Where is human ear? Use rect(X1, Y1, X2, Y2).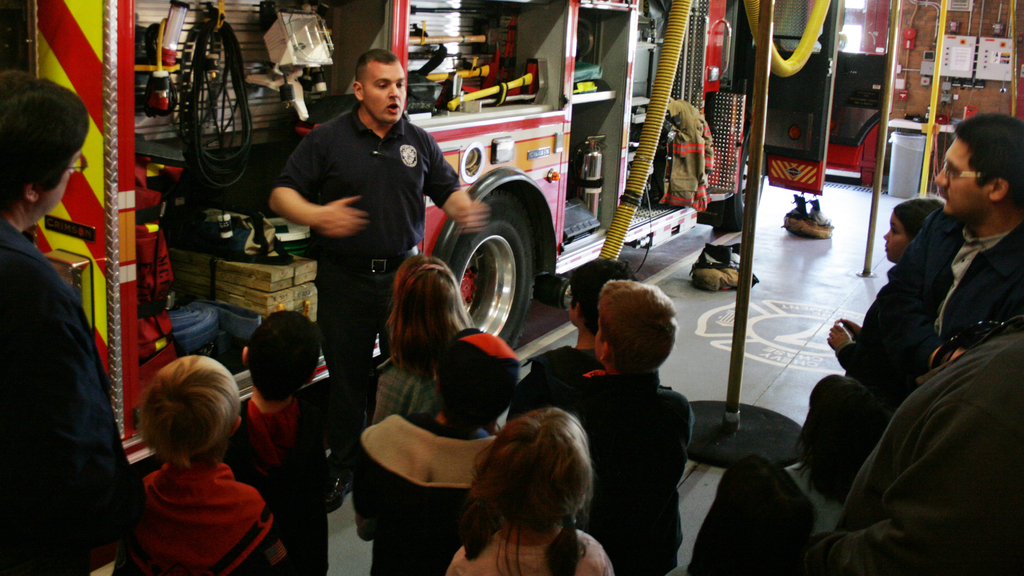
rect(24, 183, 44, 203).
